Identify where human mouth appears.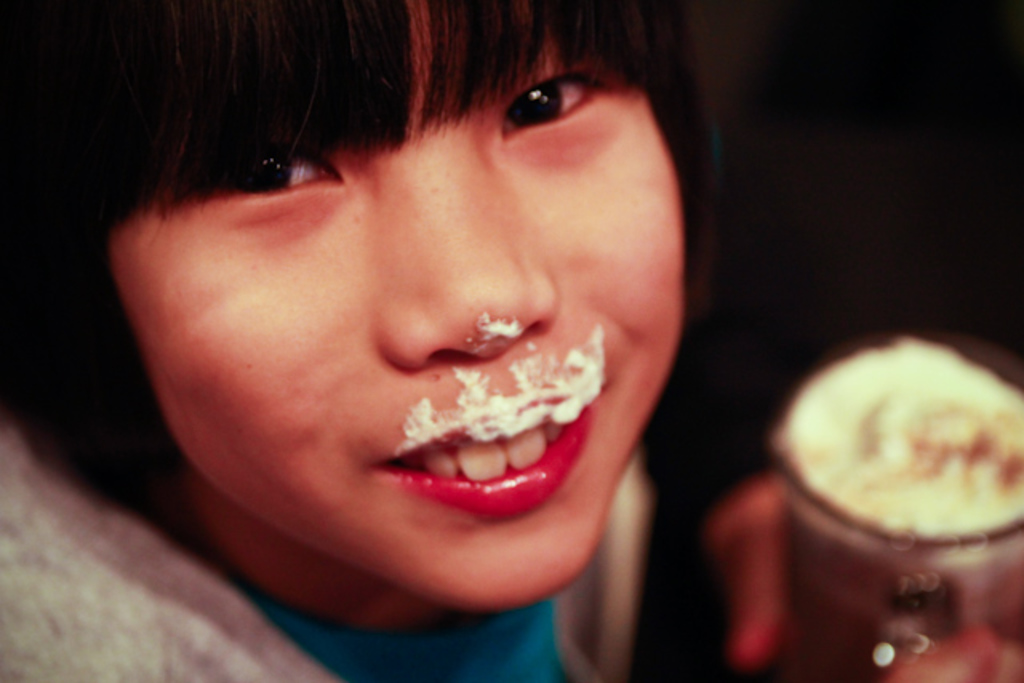
Appears at 365:377:608:523.
